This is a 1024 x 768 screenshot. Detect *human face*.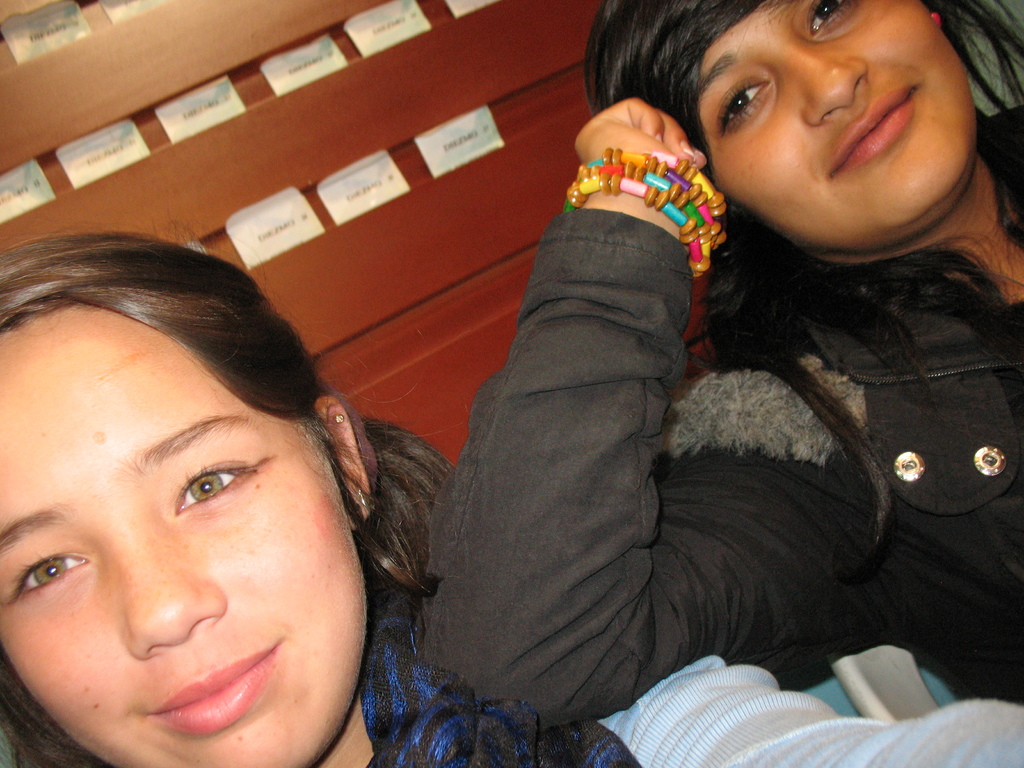
[662,0,979,244].
